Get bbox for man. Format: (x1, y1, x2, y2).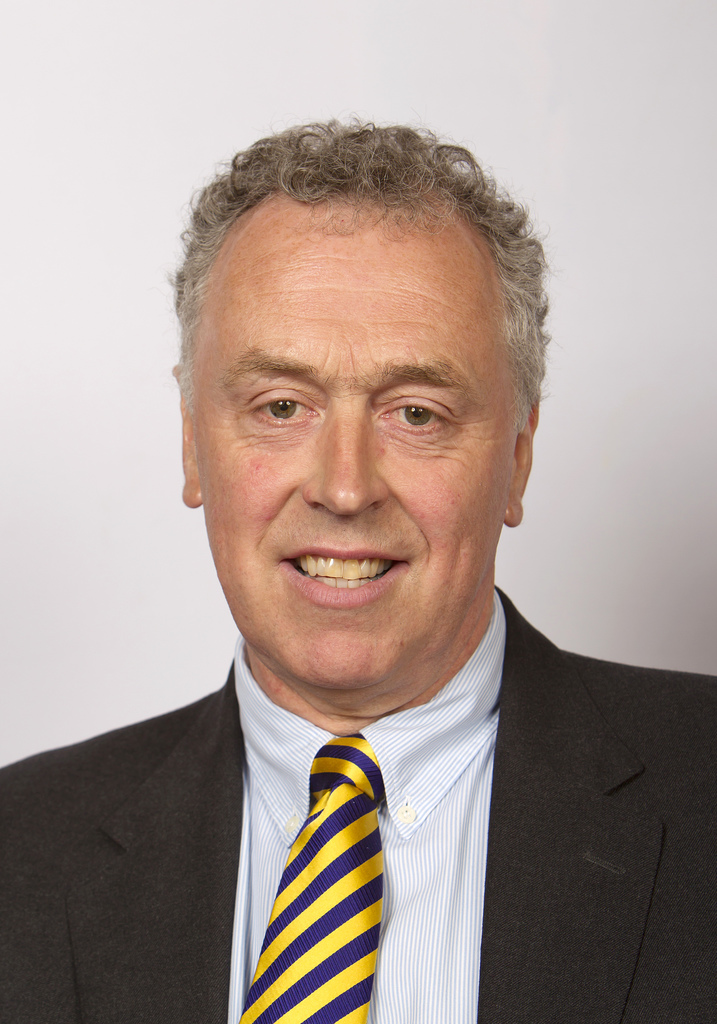
(22, 151, 698, 1005).
